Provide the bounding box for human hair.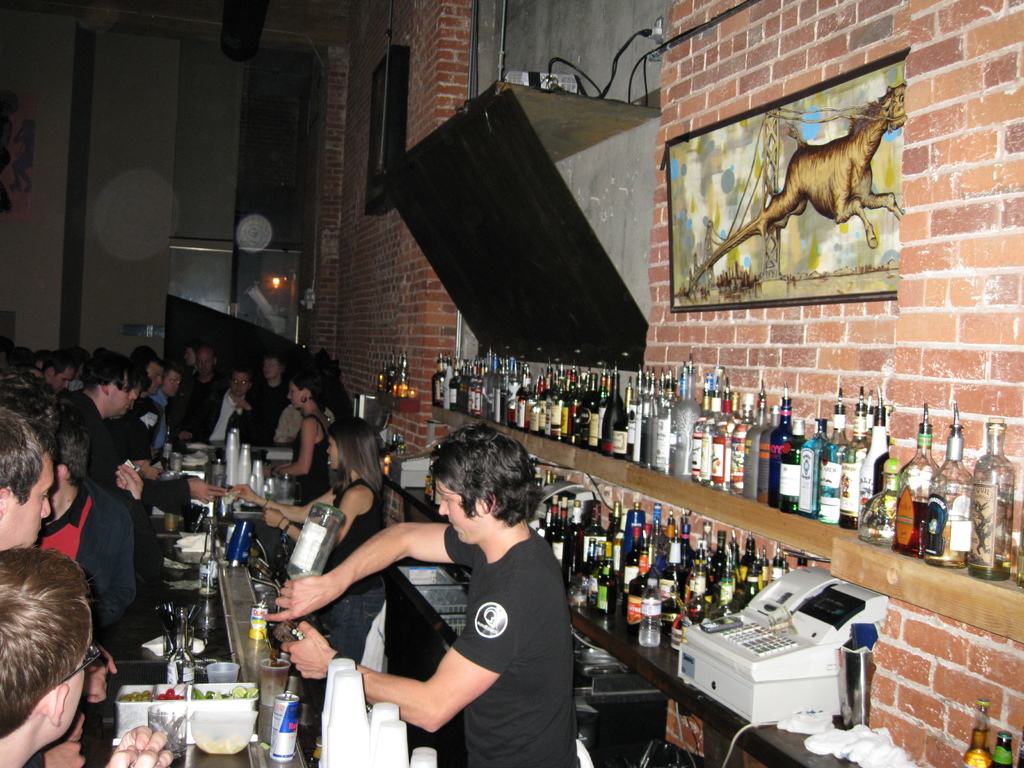
box=[0, 406, 55, 504].
